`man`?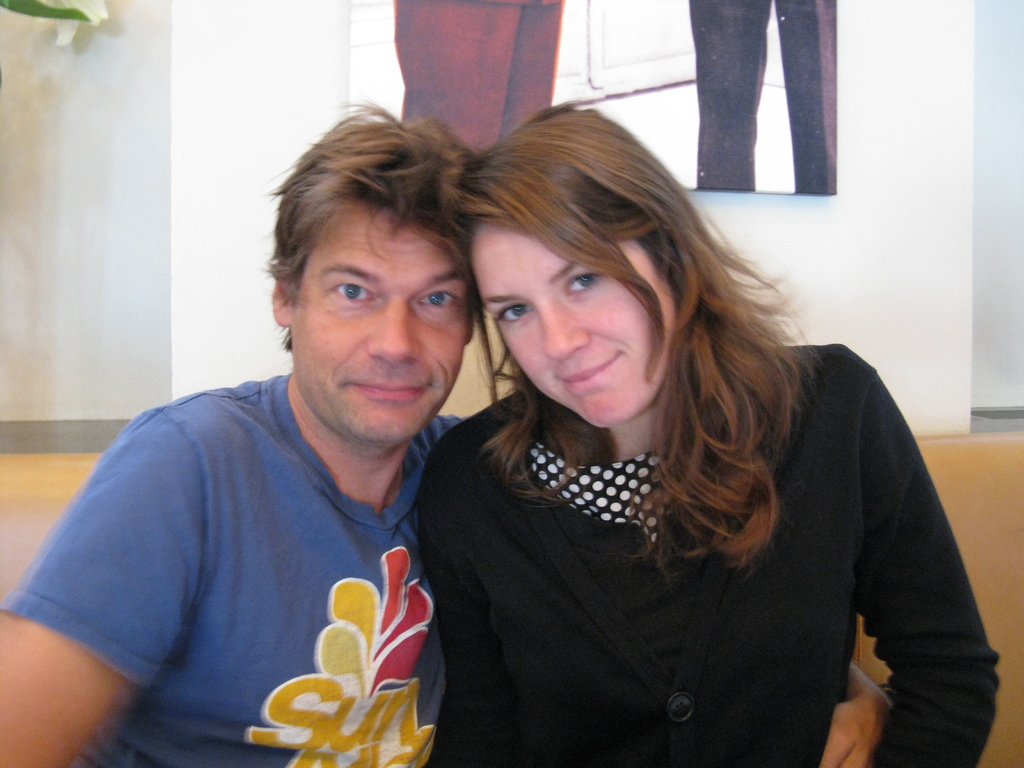
689/0/837/191
